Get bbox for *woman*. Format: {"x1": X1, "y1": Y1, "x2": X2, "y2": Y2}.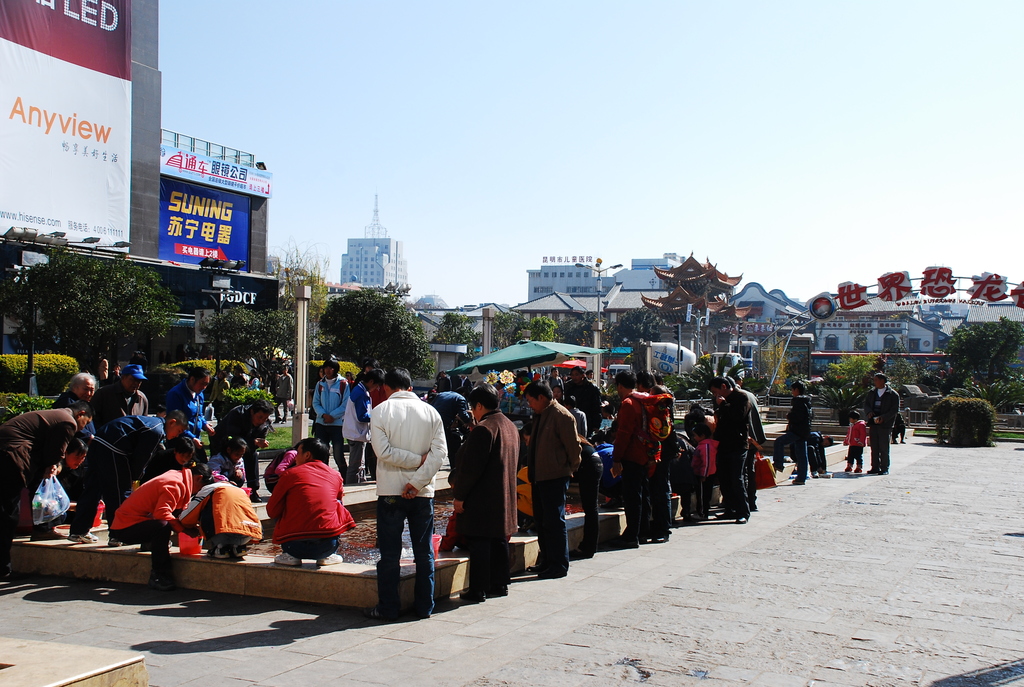
{"x1": 312, "y1": 358, "x2": 349, "y2": 480}.
